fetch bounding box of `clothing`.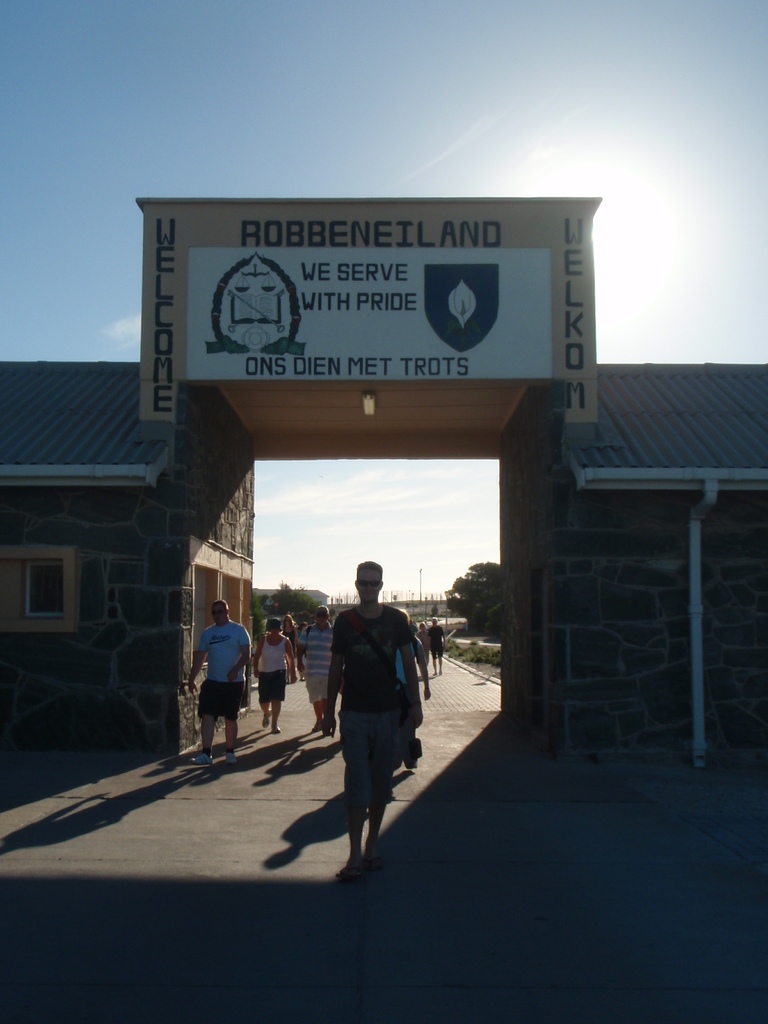
Bbox: (x1=308, y1=563, x2=420, y2=834).
